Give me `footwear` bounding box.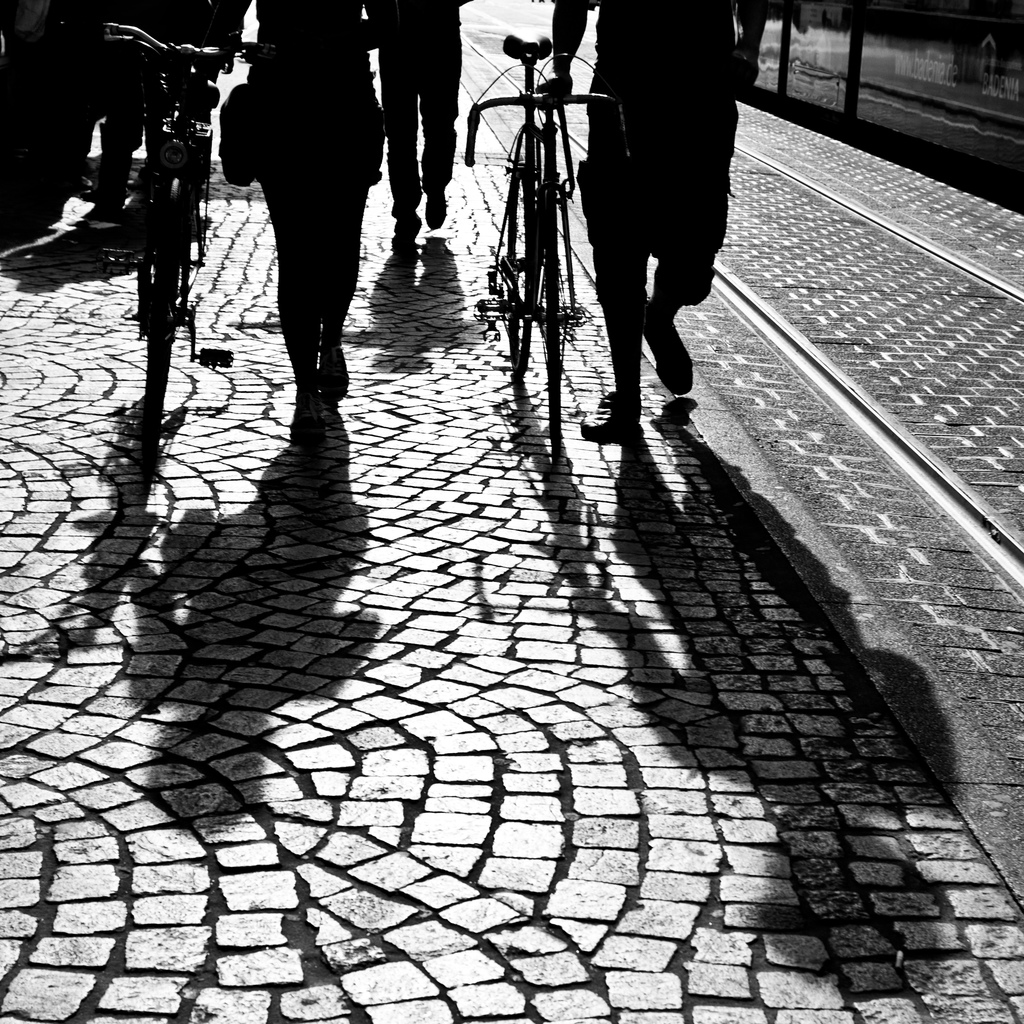
[left=397, top=213, right=421, bottom=246].
